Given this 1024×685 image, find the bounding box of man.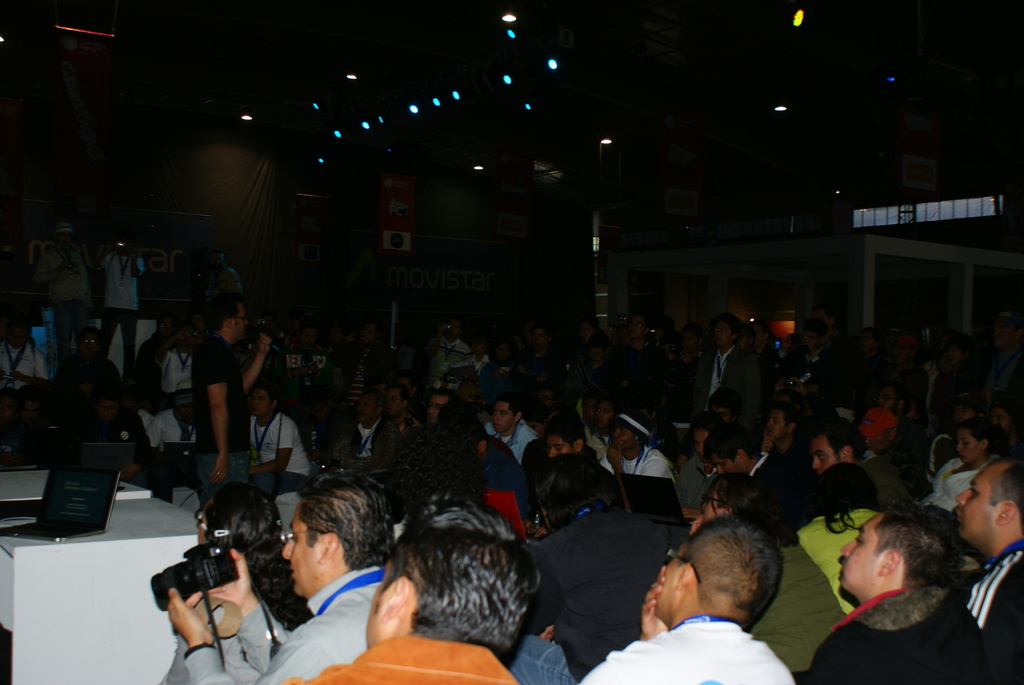
[193,297,273,514].
